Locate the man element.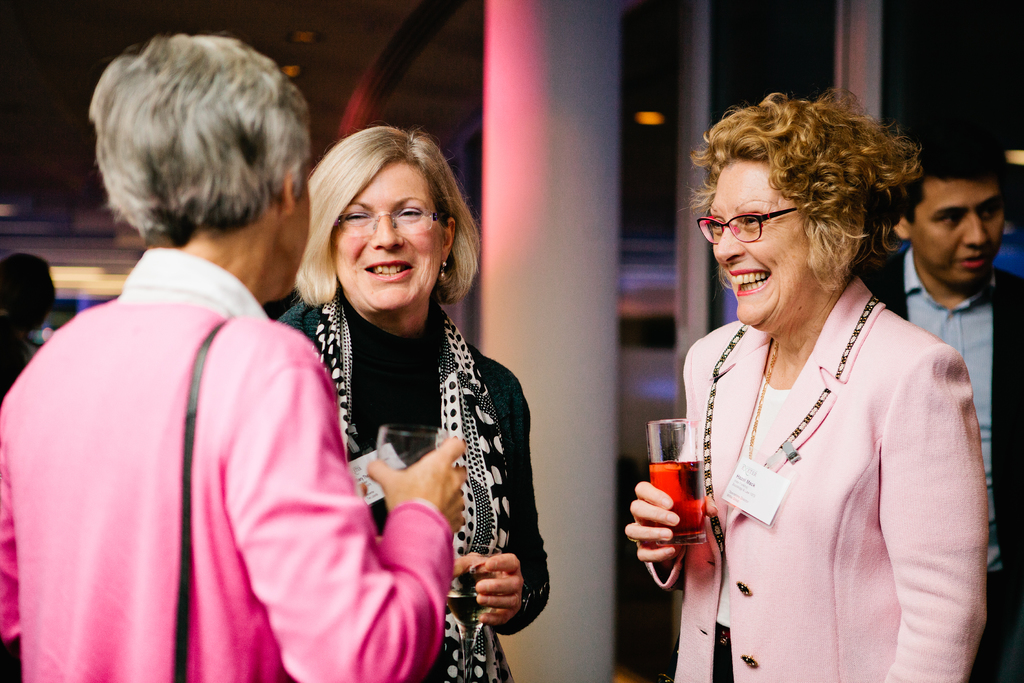
Element bbox: 852/121/1023/682.
